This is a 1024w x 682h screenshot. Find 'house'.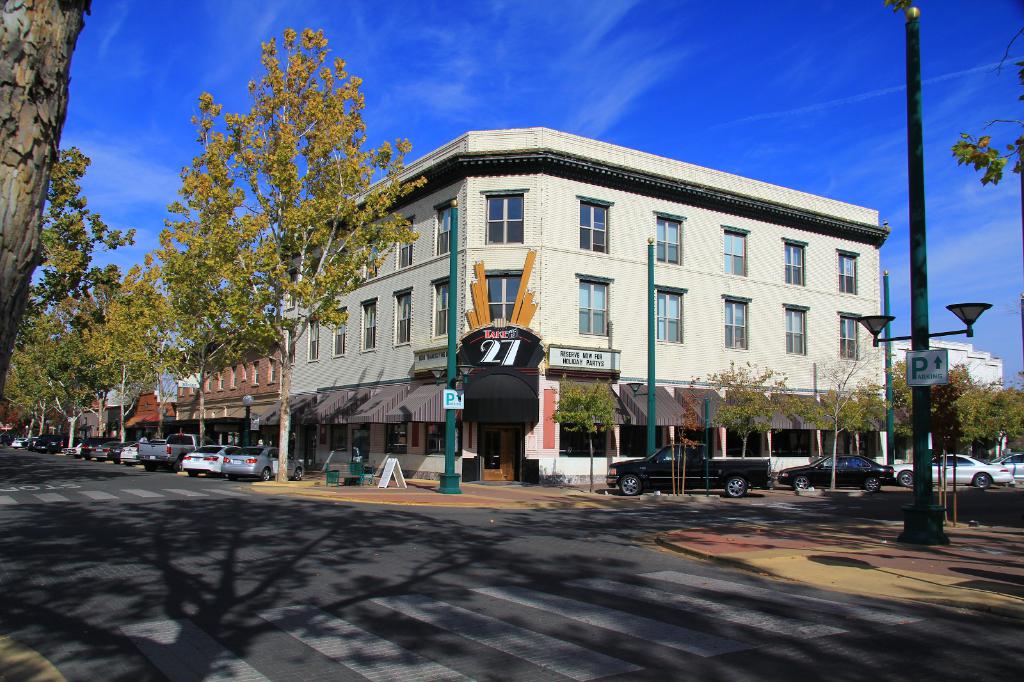
Bounding box: bbox(292, 131, 897, 491).
